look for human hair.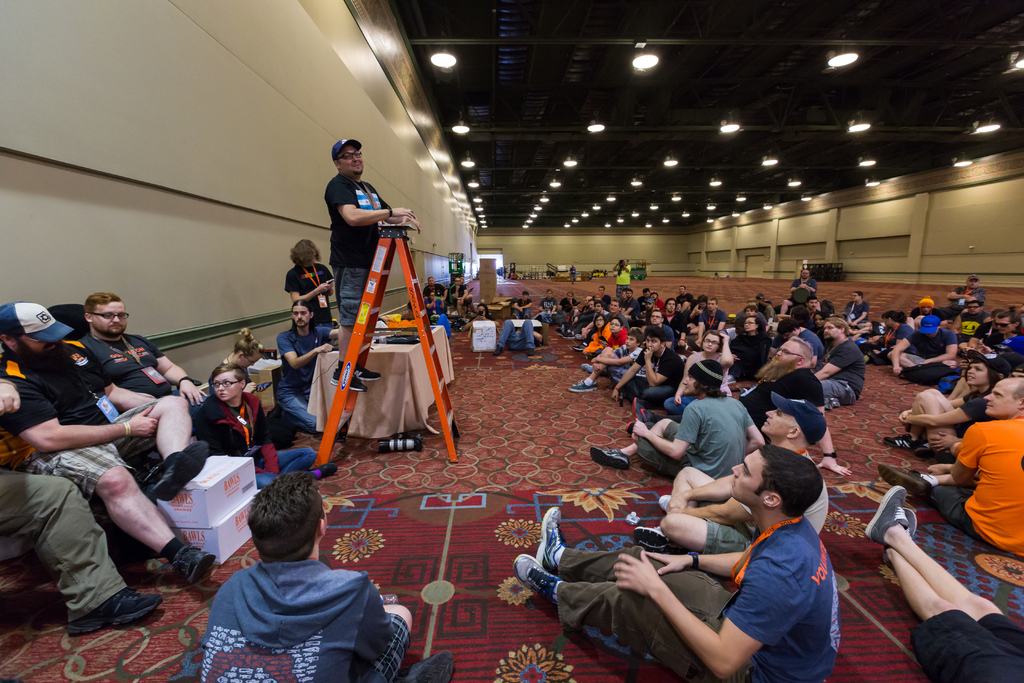
Found: 590:312:607:332.
